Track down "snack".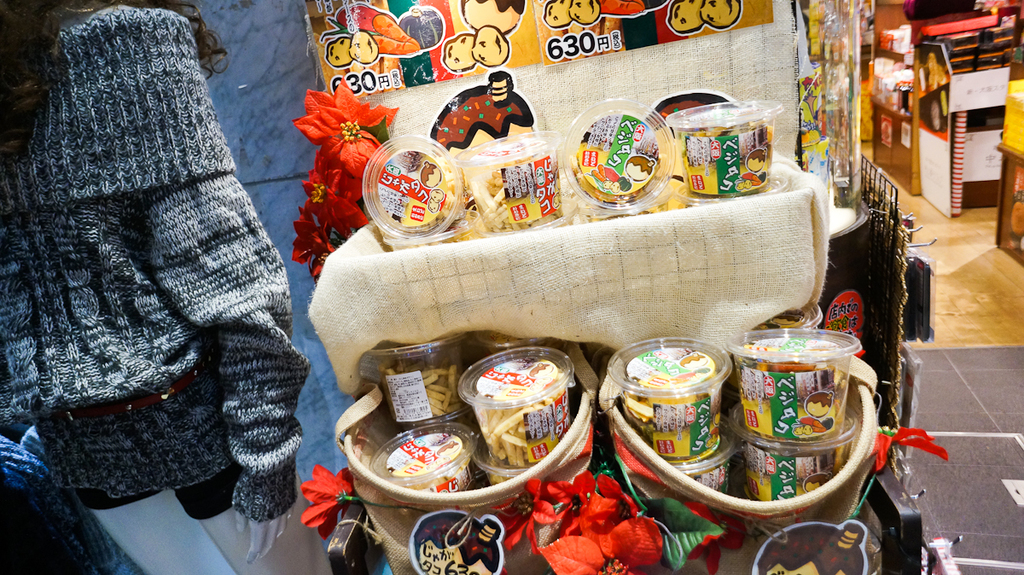
Tracked to 364 136 464 229.
